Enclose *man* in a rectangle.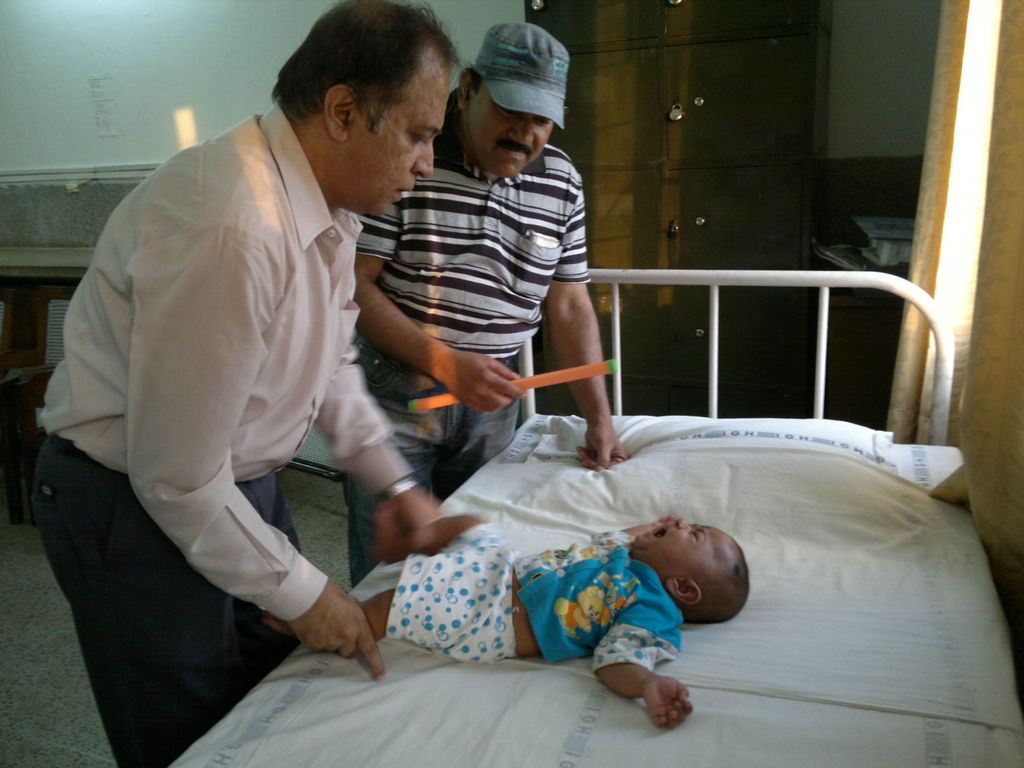
[left=42, top=26, right=492, bottom=728].
